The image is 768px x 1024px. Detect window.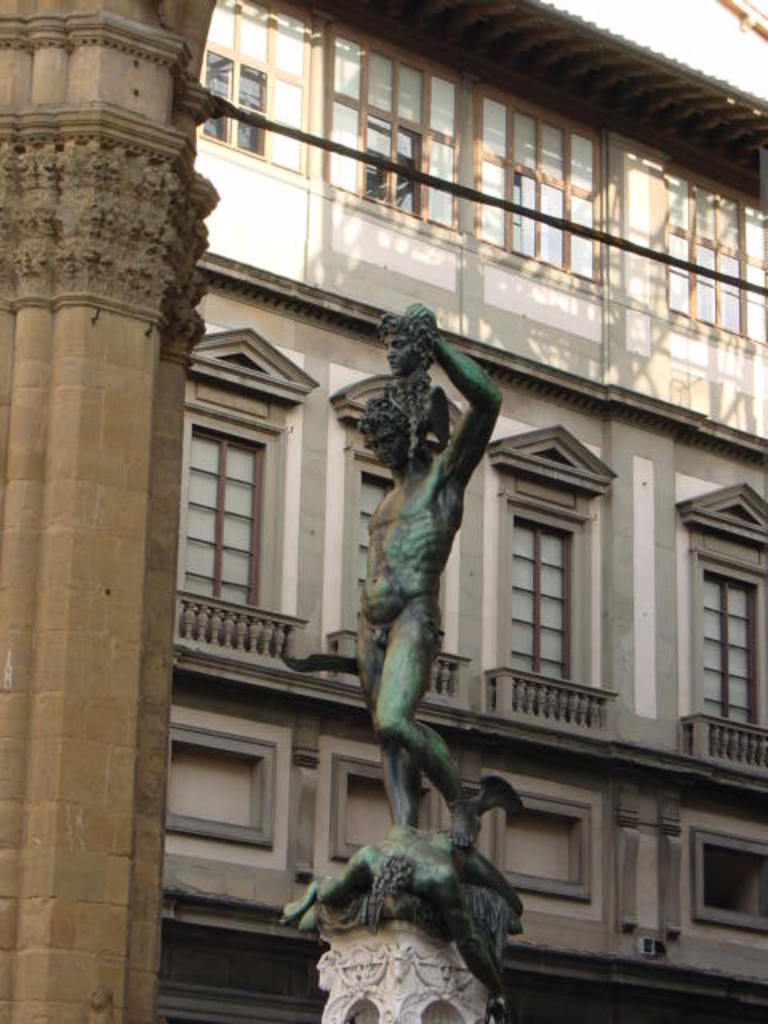
Detection: region(707, 573, 758, 728).
